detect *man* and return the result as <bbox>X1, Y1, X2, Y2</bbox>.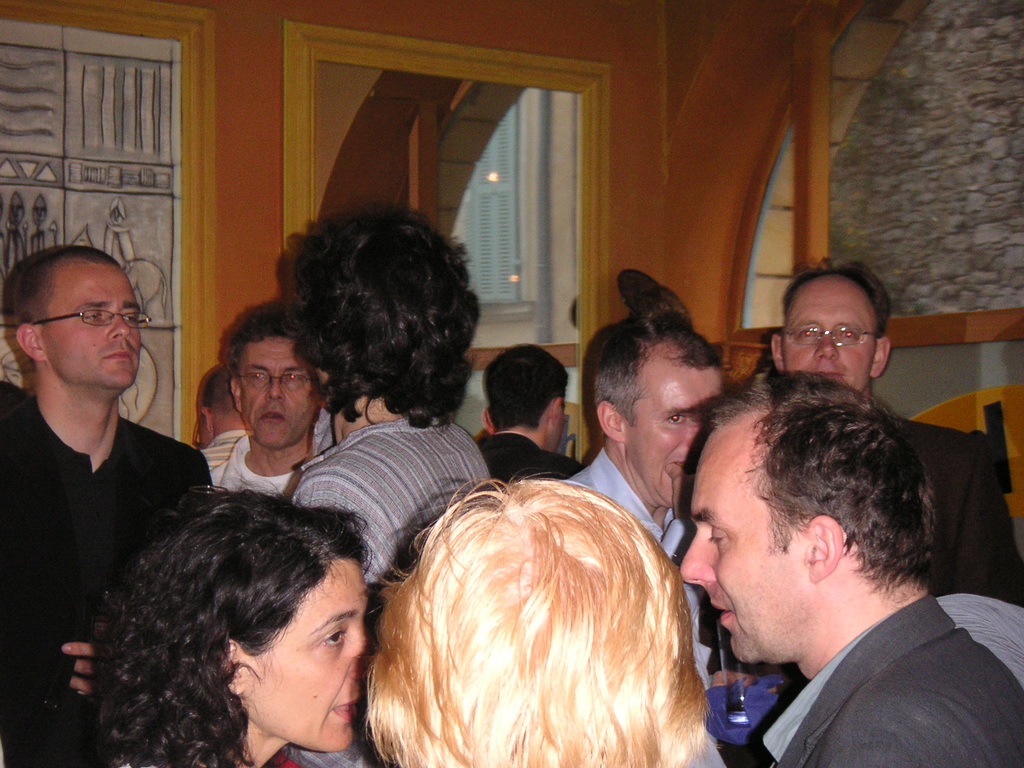
<bbox>288, 195, 493, 608</bbox>.
